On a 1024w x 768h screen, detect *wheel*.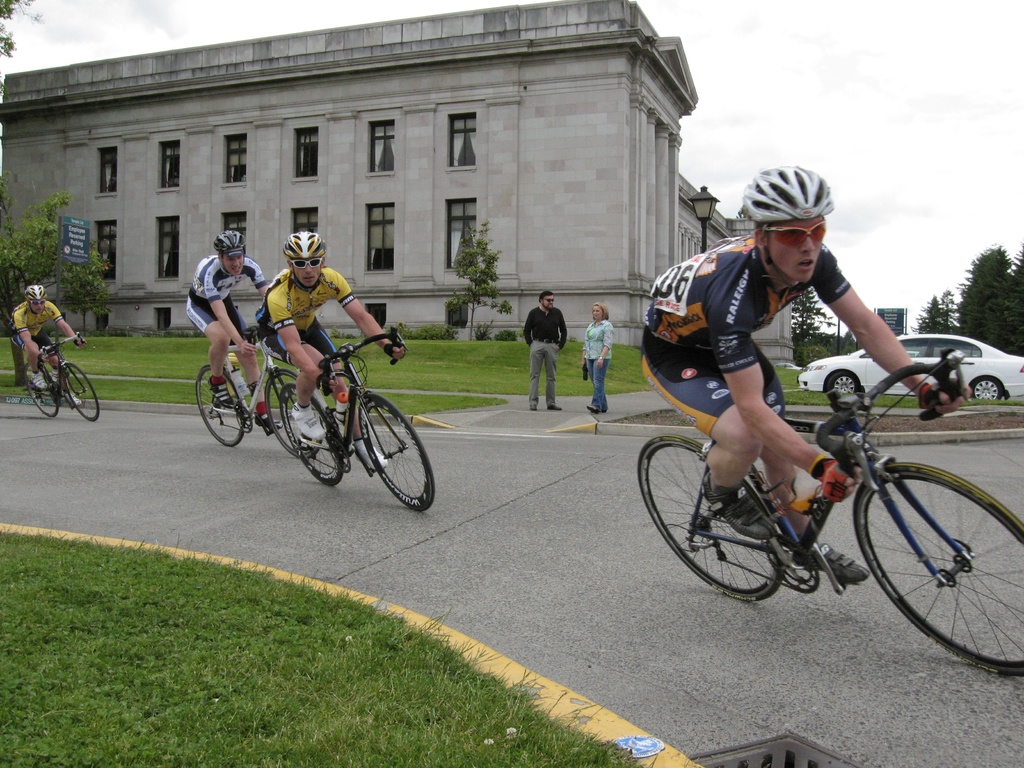
{"x1": 27, "y1": 365, "x2": 57, "y2": 419}.
